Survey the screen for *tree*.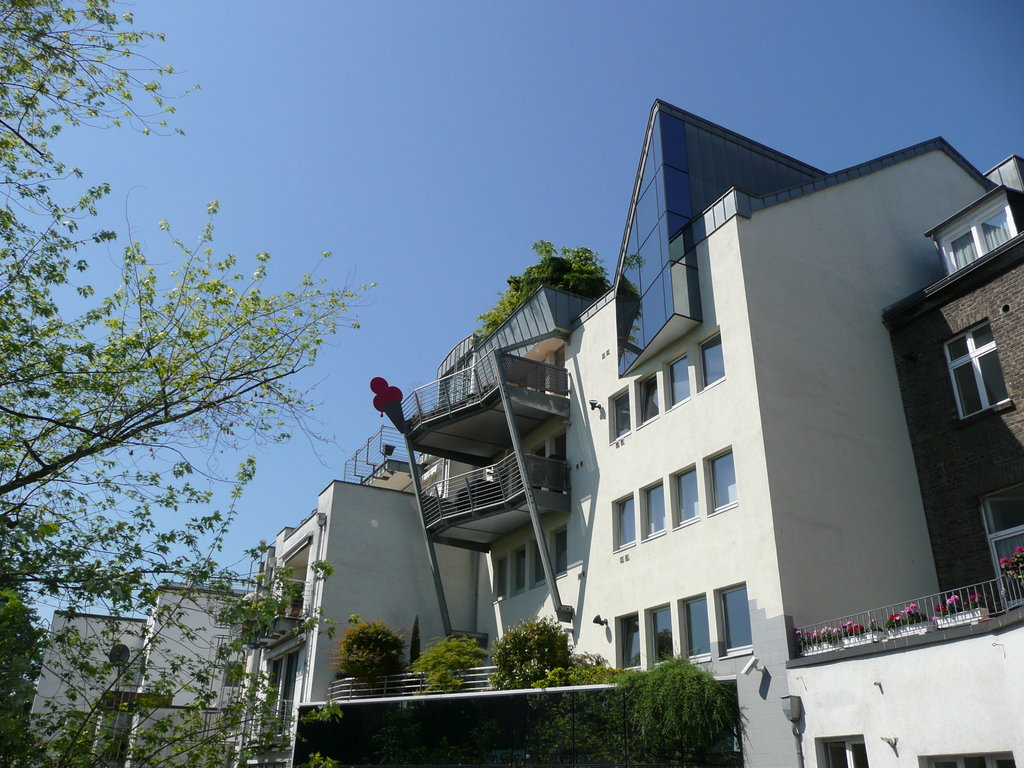
Survey found: 401, 637, 489, 698.
